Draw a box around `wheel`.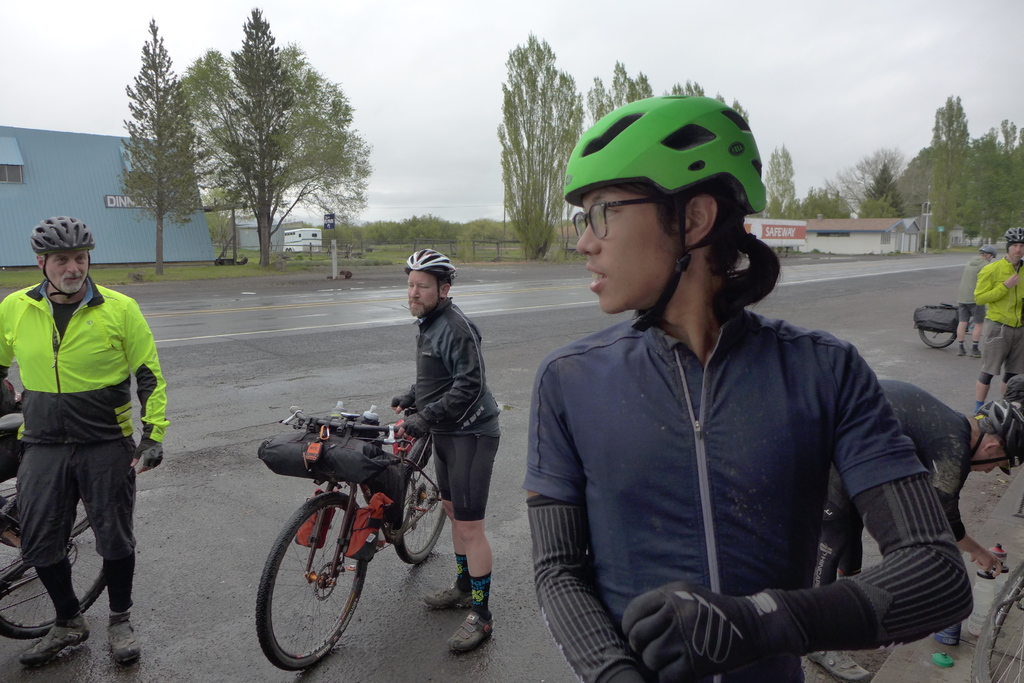
left=257, top=491, right=372, bottom=679.
